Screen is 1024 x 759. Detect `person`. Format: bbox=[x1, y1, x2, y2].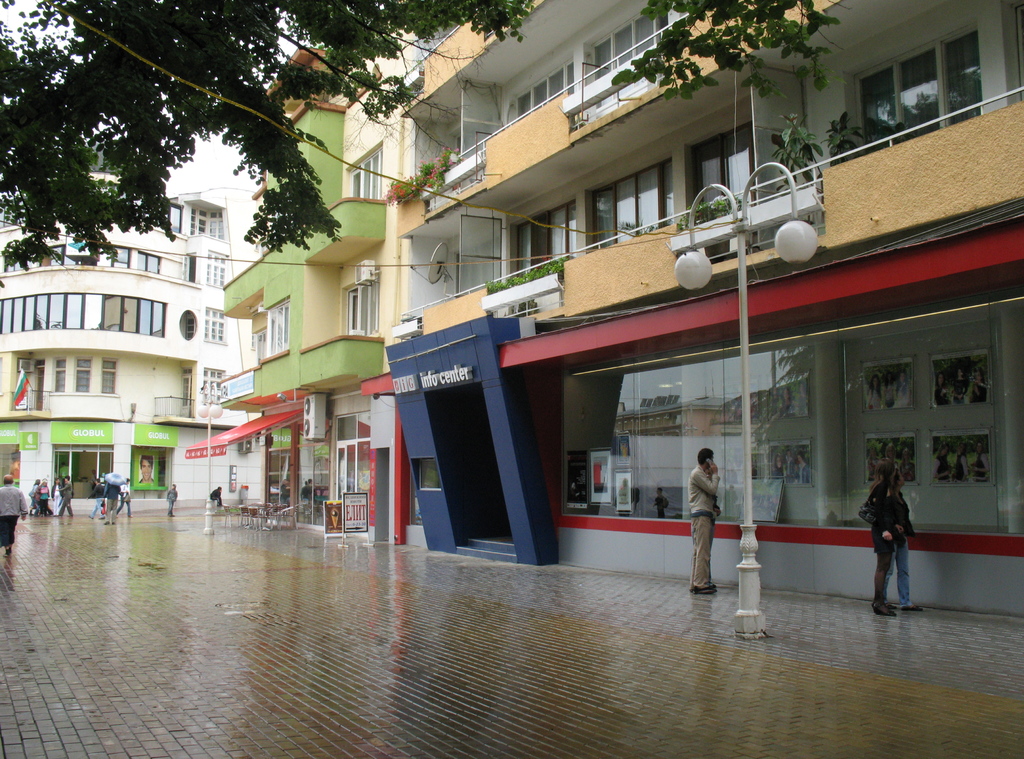
bbox=[108, 482, 120, 523].
